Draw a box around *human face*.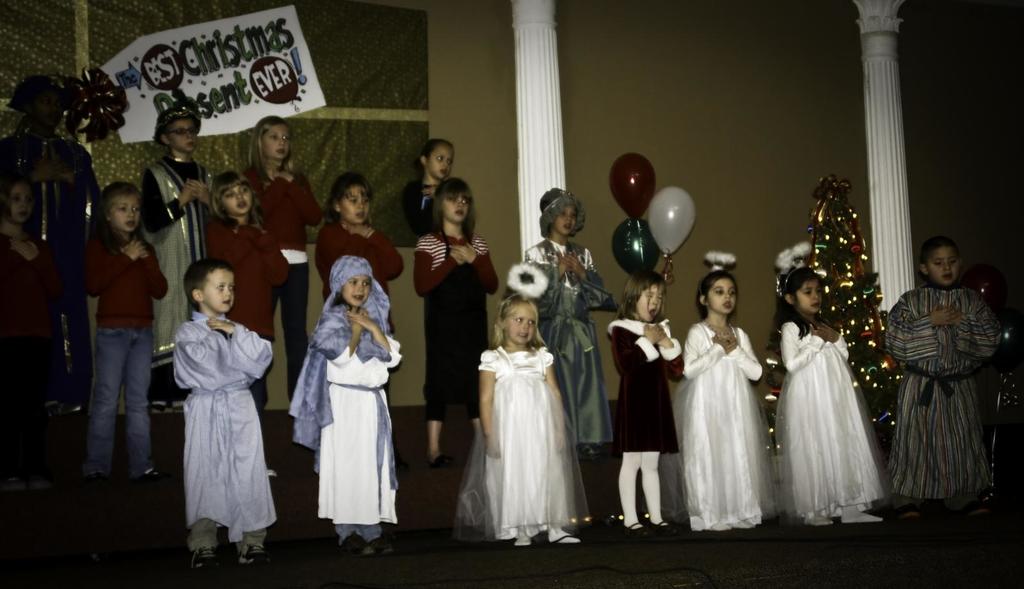
(164, 113, 198, 150).
